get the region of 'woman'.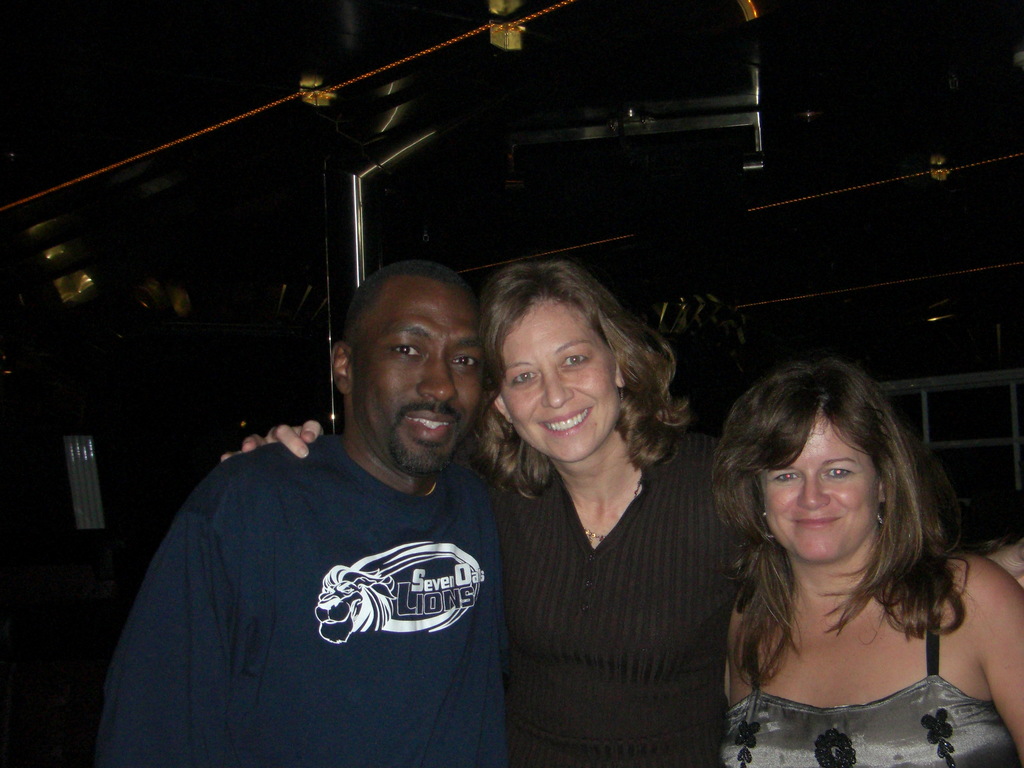
bbox=[221, 260, 1022, 767].
